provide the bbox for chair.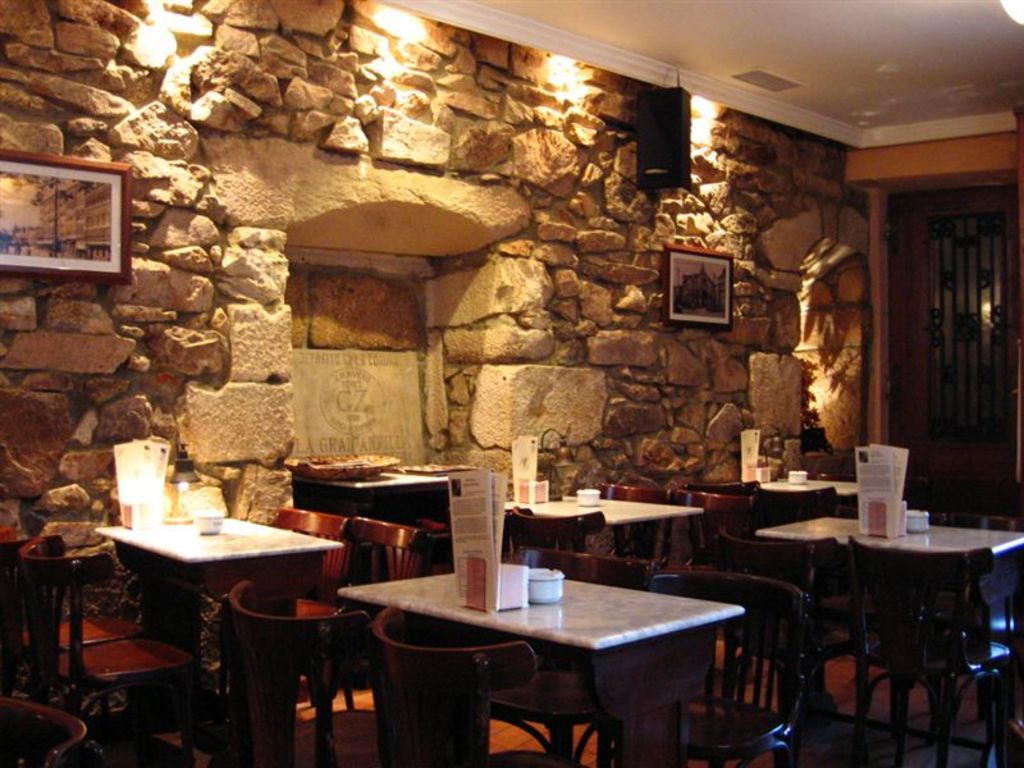
269 503 347 570.
